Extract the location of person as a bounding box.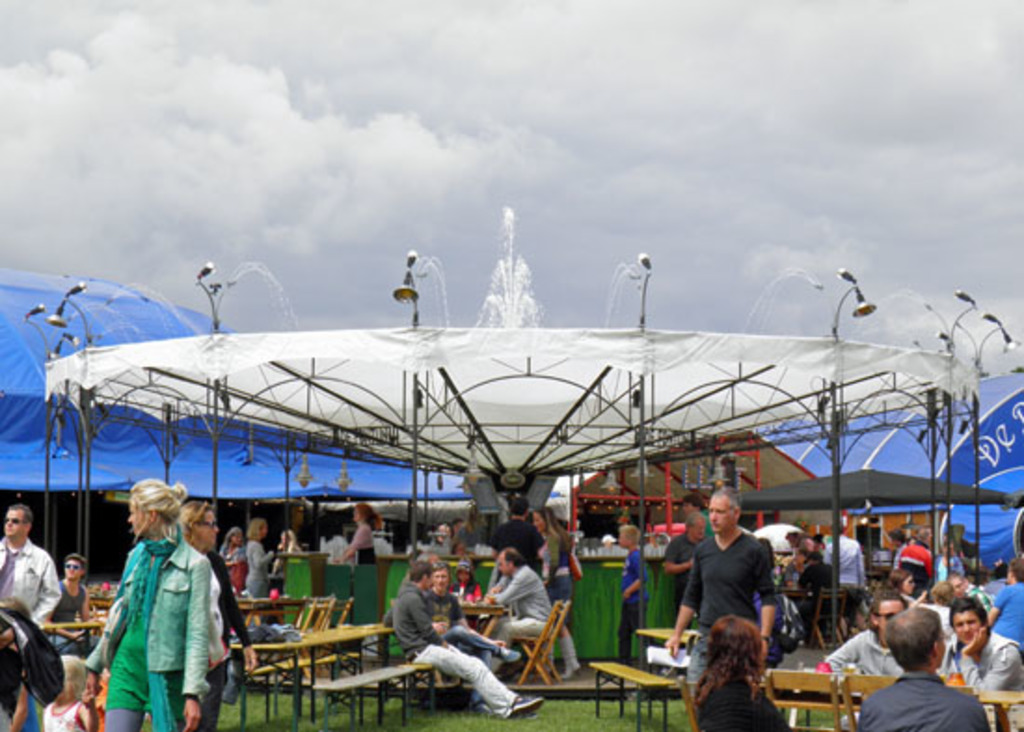
box=[892, 570, 925, 600].
